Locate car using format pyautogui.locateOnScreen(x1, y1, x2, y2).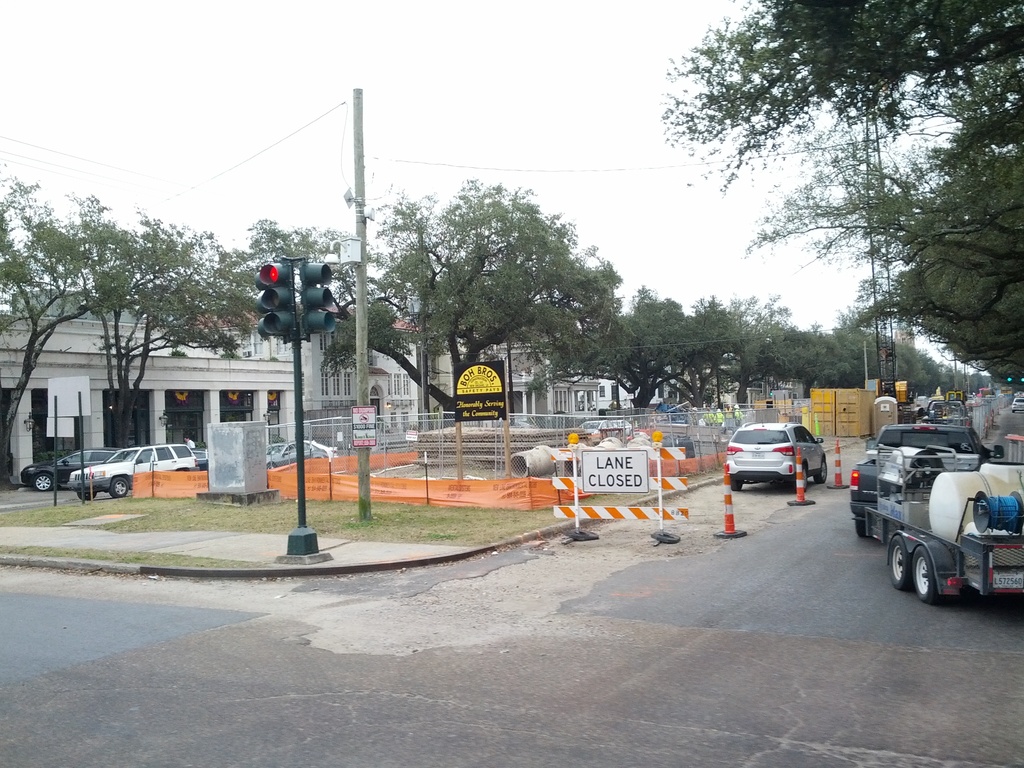
pyautogui.locateOnScreen(265, 445, 324, 468).
